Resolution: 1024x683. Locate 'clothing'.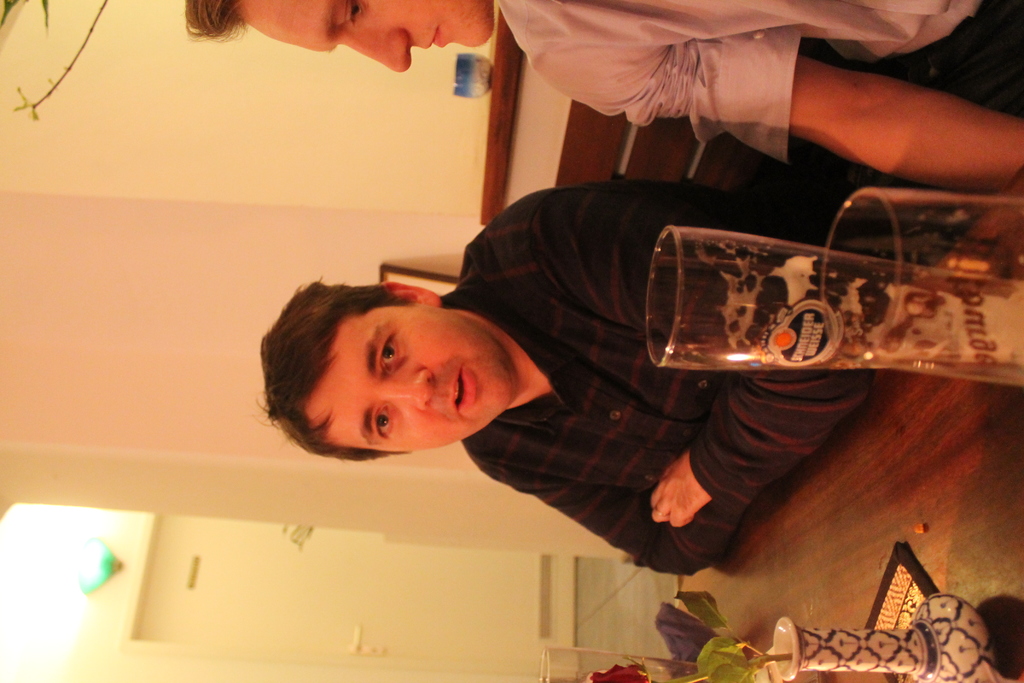
(x1=490, y1=0, x2=1011, y2=168).
